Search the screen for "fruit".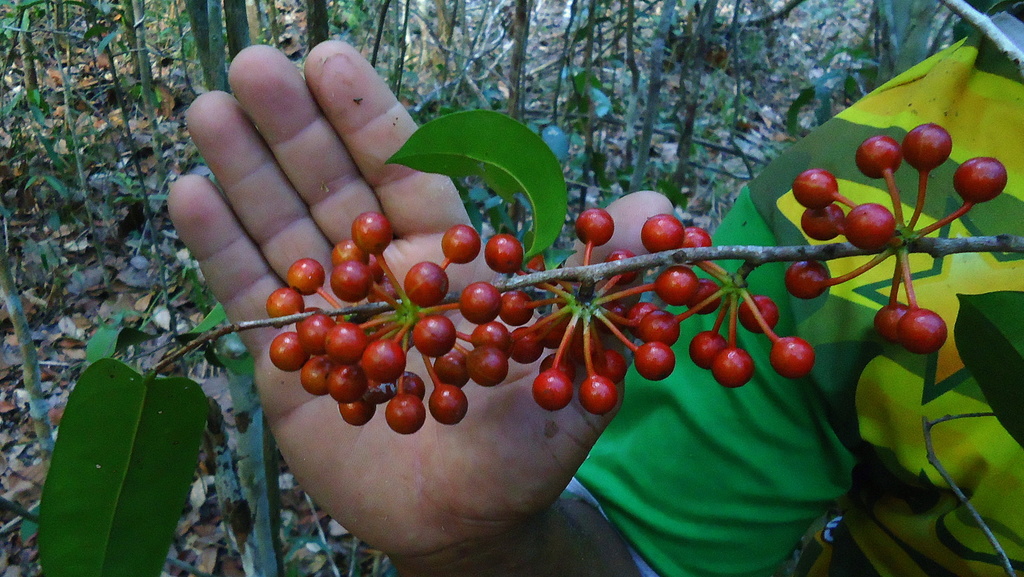
Found at 872, 304, 911, 341.
